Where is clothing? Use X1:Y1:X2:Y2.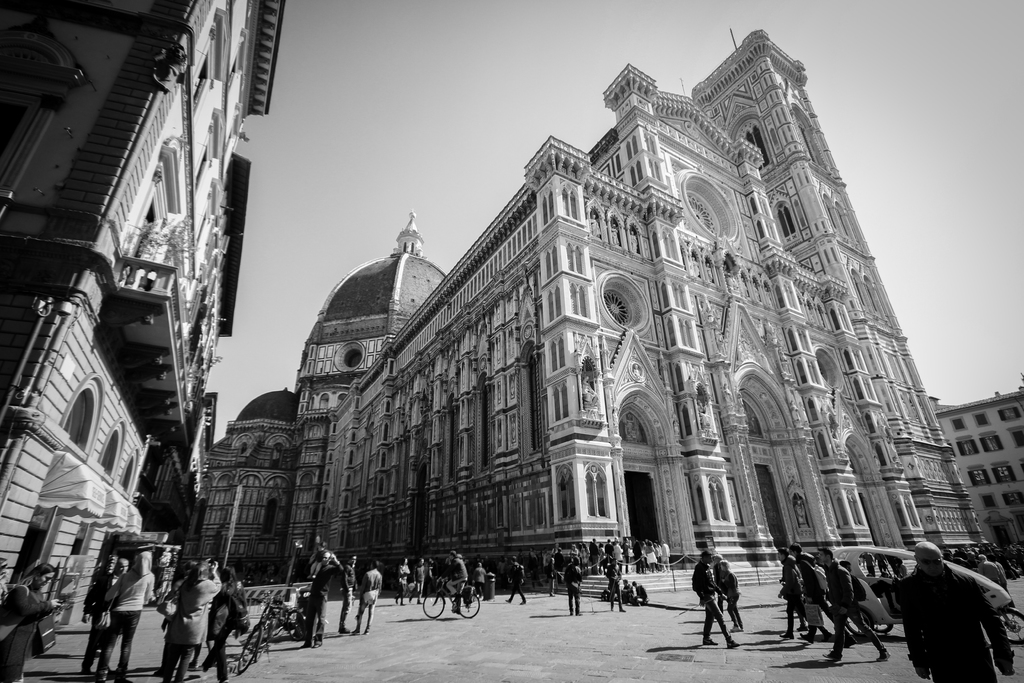
821:560:886:652.
